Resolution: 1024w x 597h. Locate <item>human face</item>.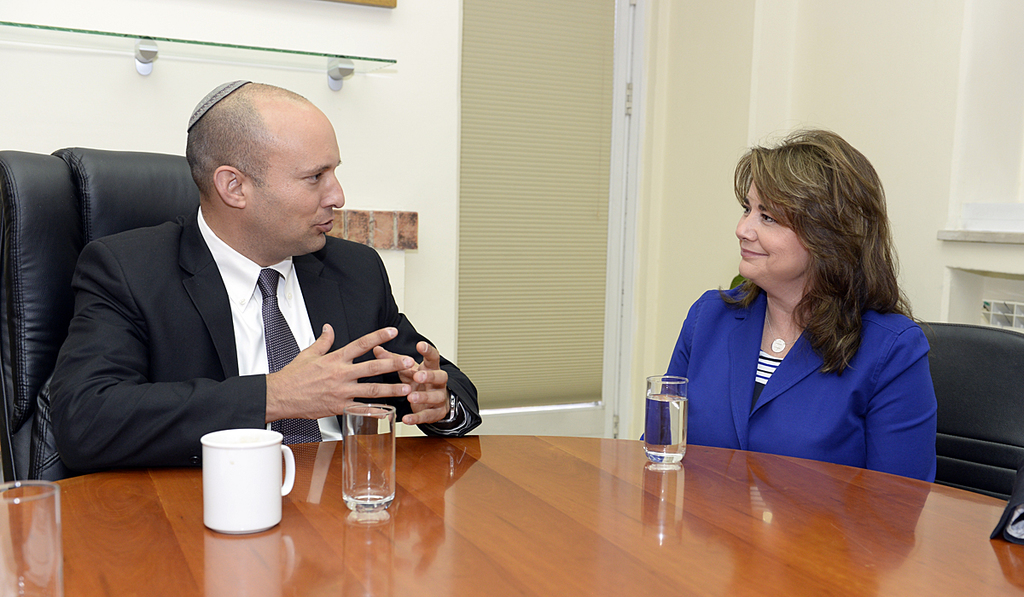
BBox(253, 121, 343, 254).
